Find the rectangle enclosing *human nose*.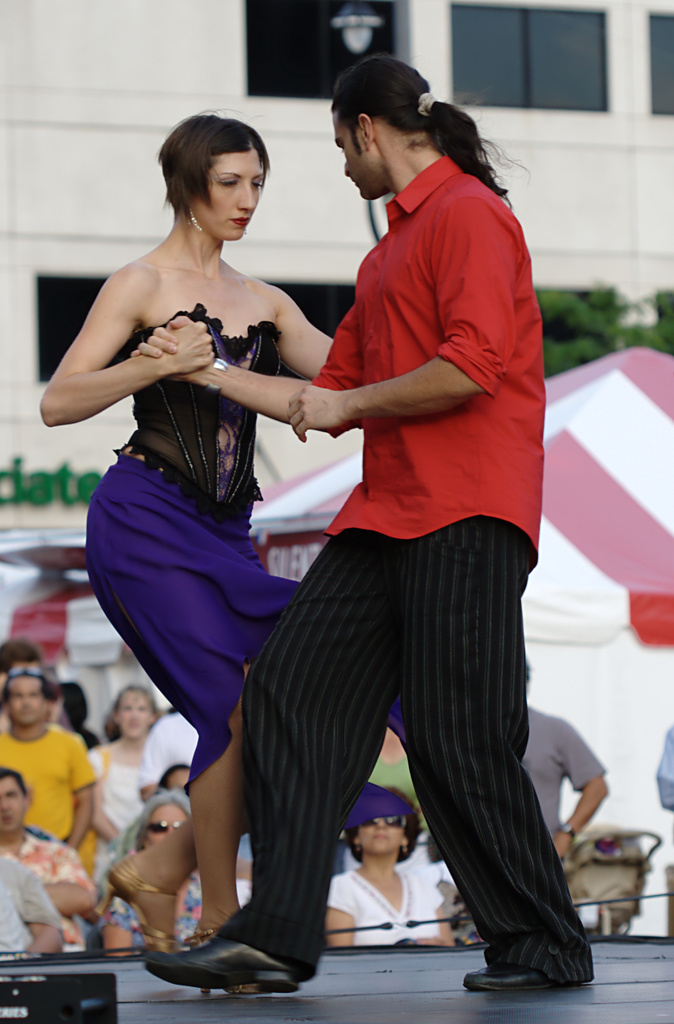
box(238, 185, 257, 214).
